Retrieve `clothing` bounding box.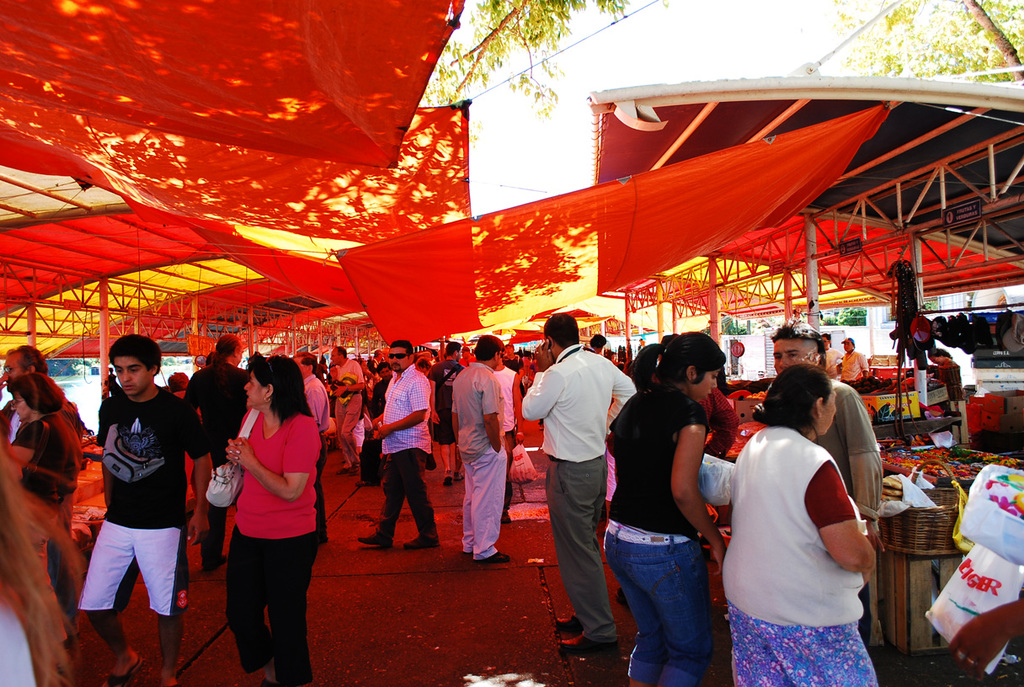
Bounding box: 224,408,322,686.
